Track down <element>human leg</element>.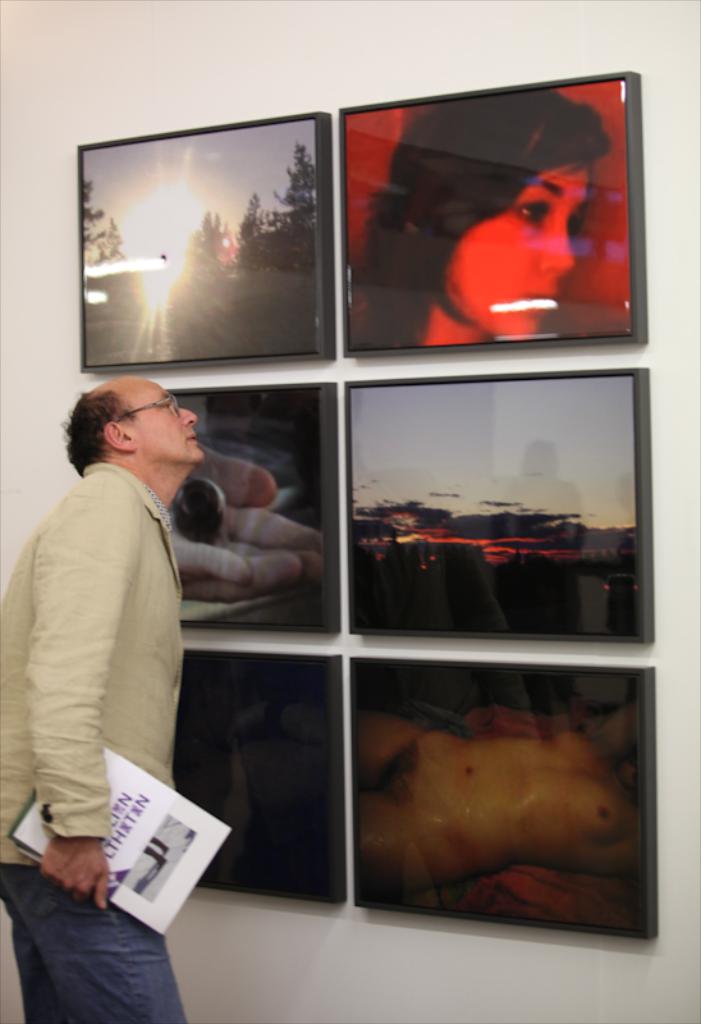
Tracked to box=[0, 854, 58, 1015].
